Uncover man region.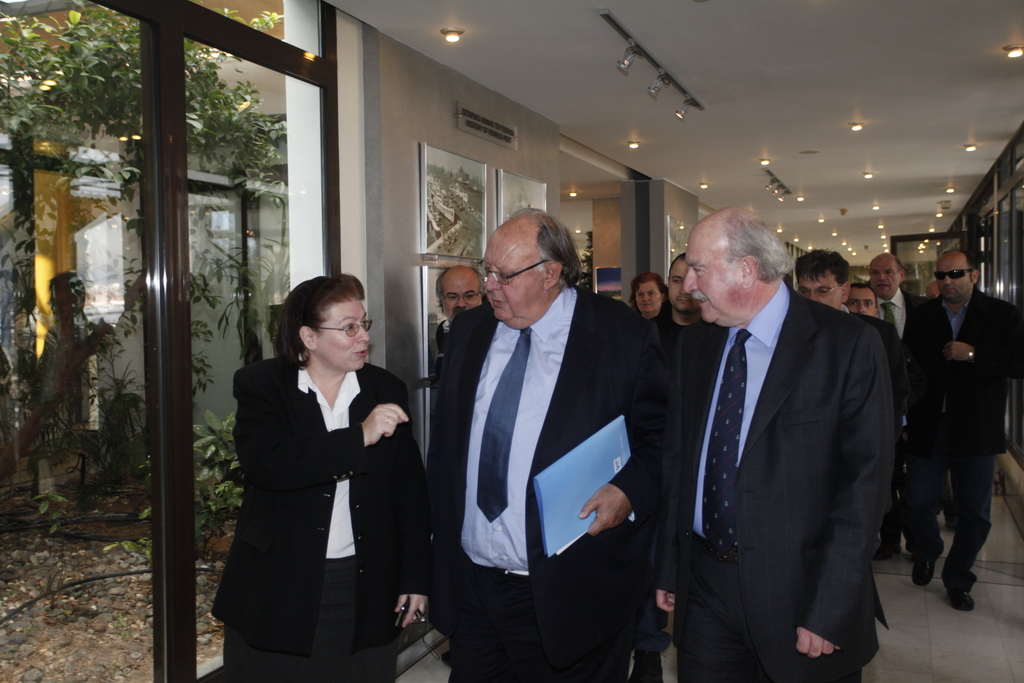
Uncovered: bbox=[422, 207, 656, 680].
